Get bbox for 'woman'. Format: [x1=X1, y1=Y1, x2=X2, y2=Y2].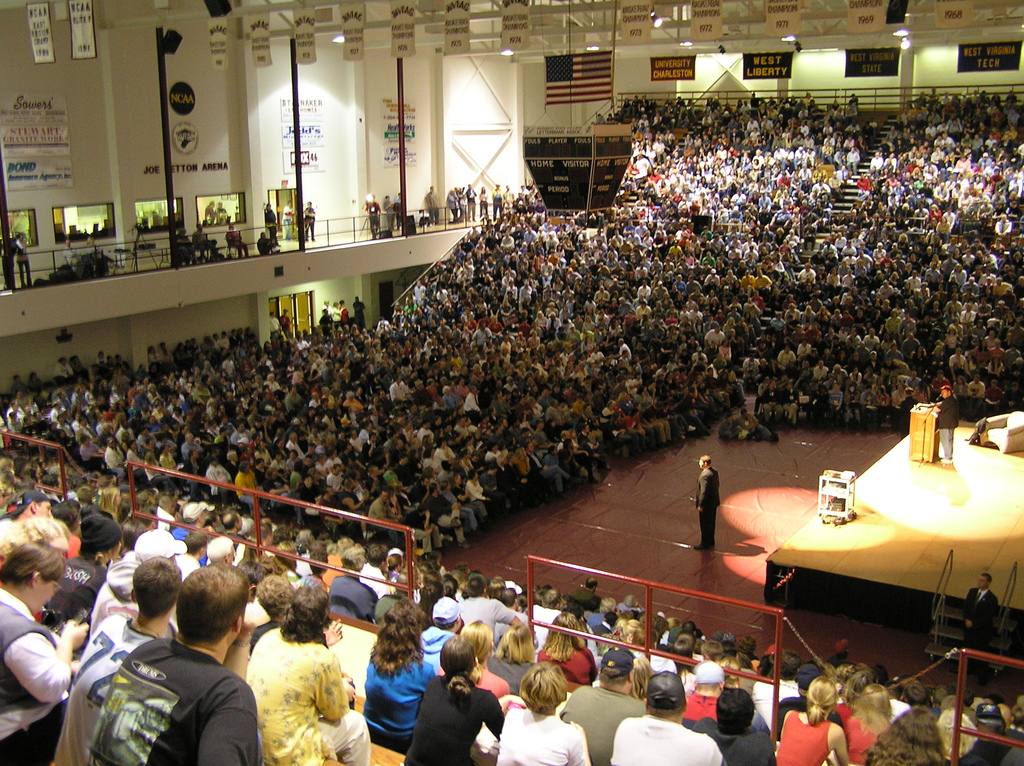
[x1=447, y1=188, x2=460, y2=223].
